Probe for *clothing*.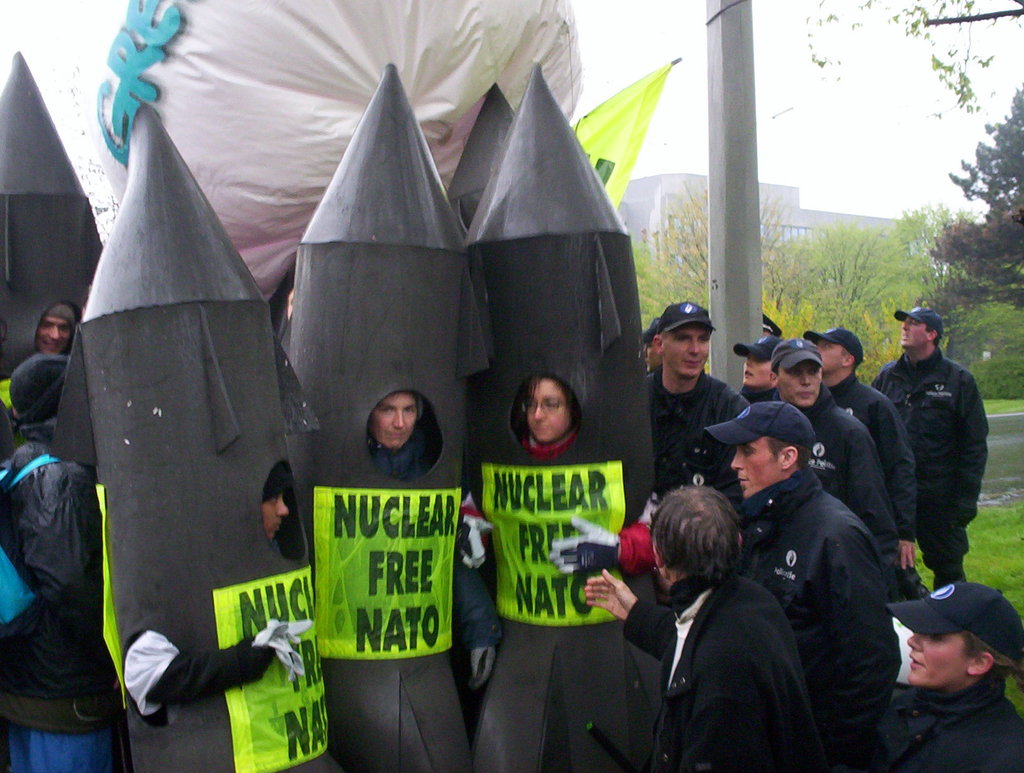
Probe result: select_region(122, 631, 278, 715).
